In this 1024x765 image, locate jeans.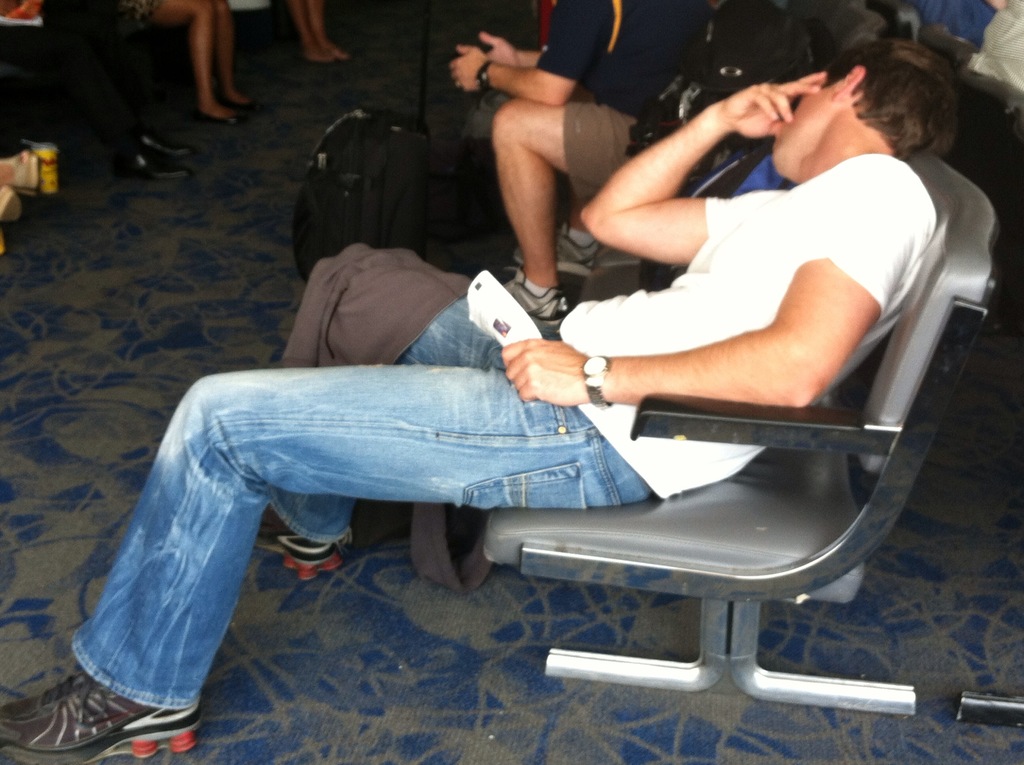
Bounding box: x1=569, y1=94, x2=650, y2=221.
